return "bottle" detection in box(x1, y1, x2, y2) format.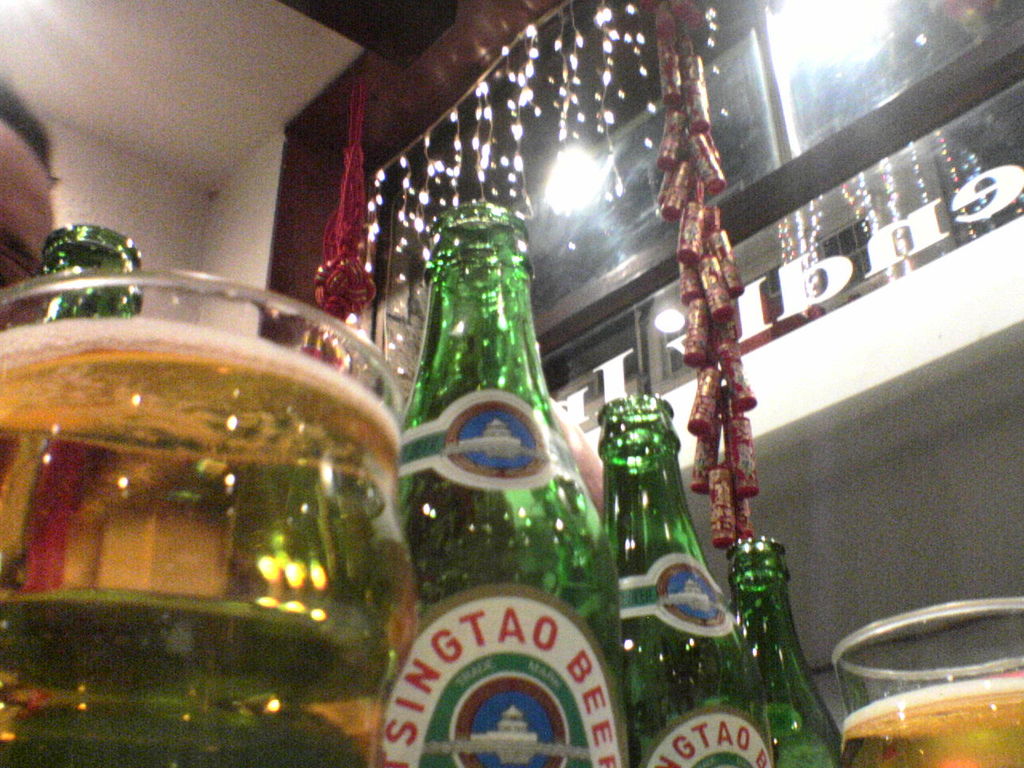
box(377, 186, 611, 767).
